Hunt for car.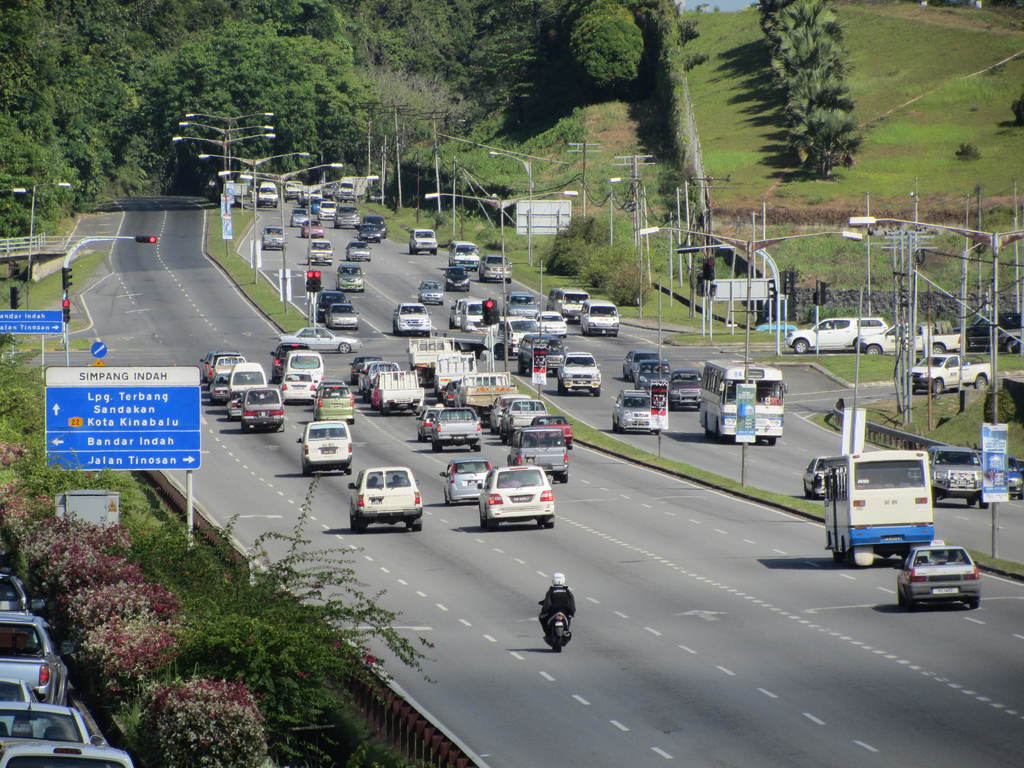
Hunted down at l=320, t=287, r=340, b=319.
